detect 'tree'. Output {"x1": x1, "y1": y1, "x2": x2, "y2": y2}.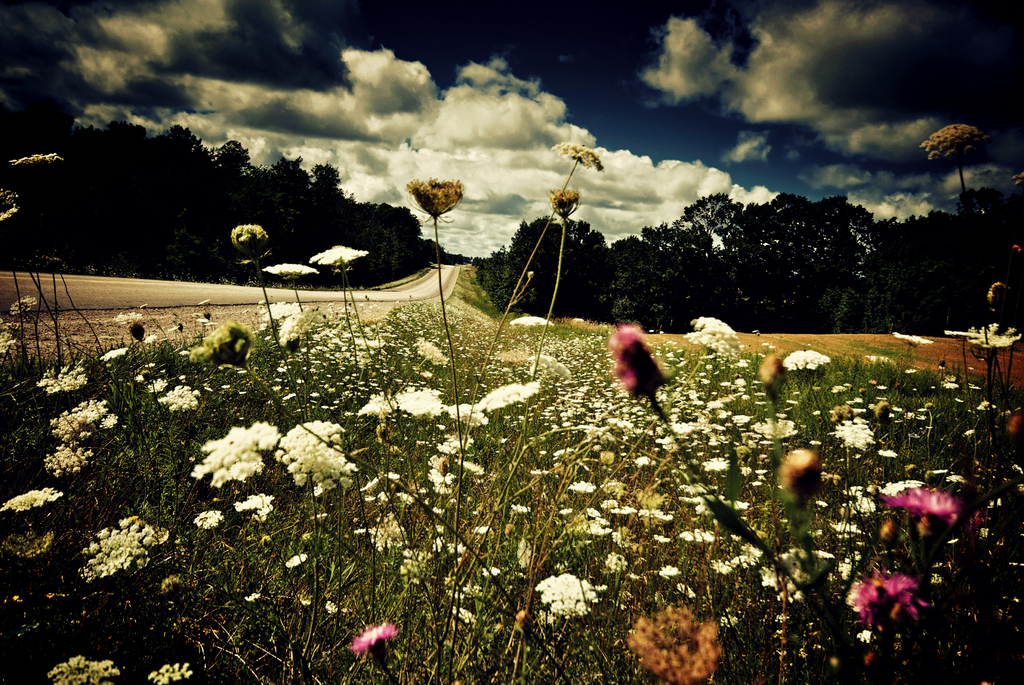
{"x1": 200, "y1": 134, "x2": 268, "y2": 186}.
